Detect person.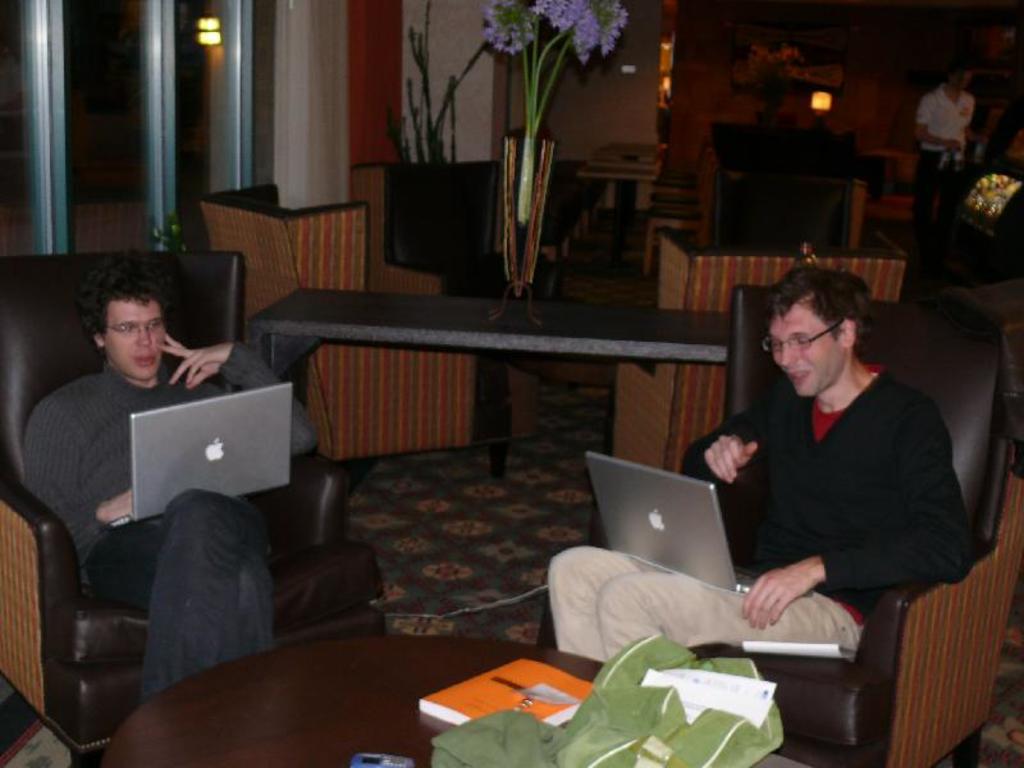
Detected at 915 63 979 198.
